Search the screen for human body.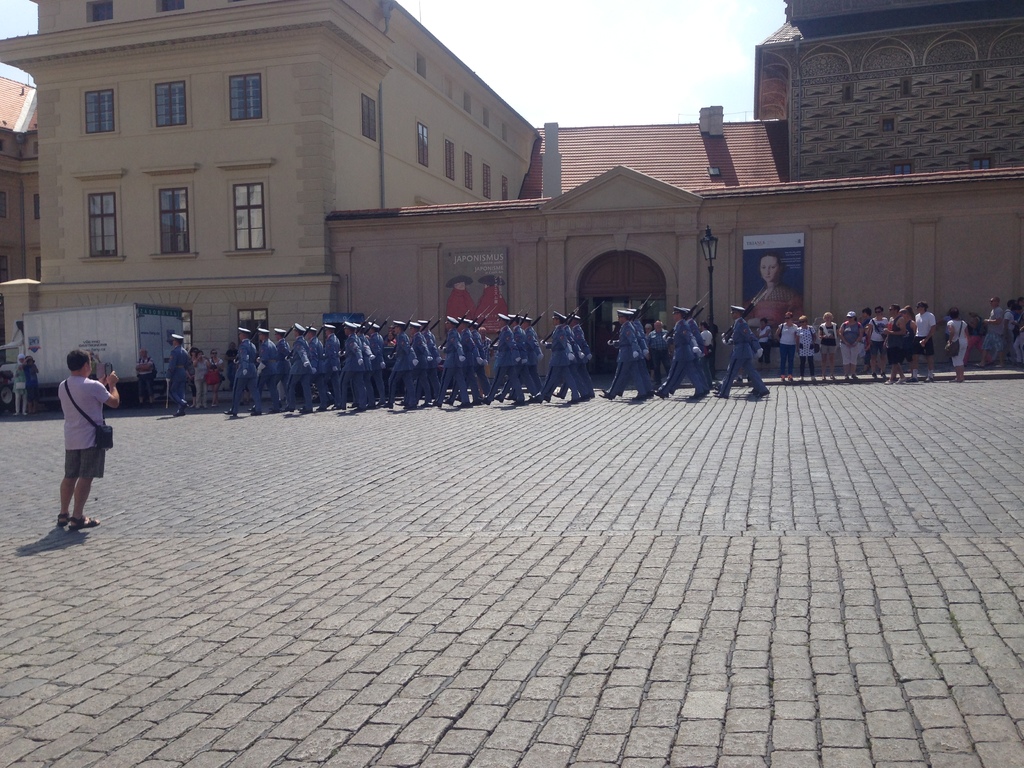
Found at [left=164, top=348, right=197, bottom=419].
